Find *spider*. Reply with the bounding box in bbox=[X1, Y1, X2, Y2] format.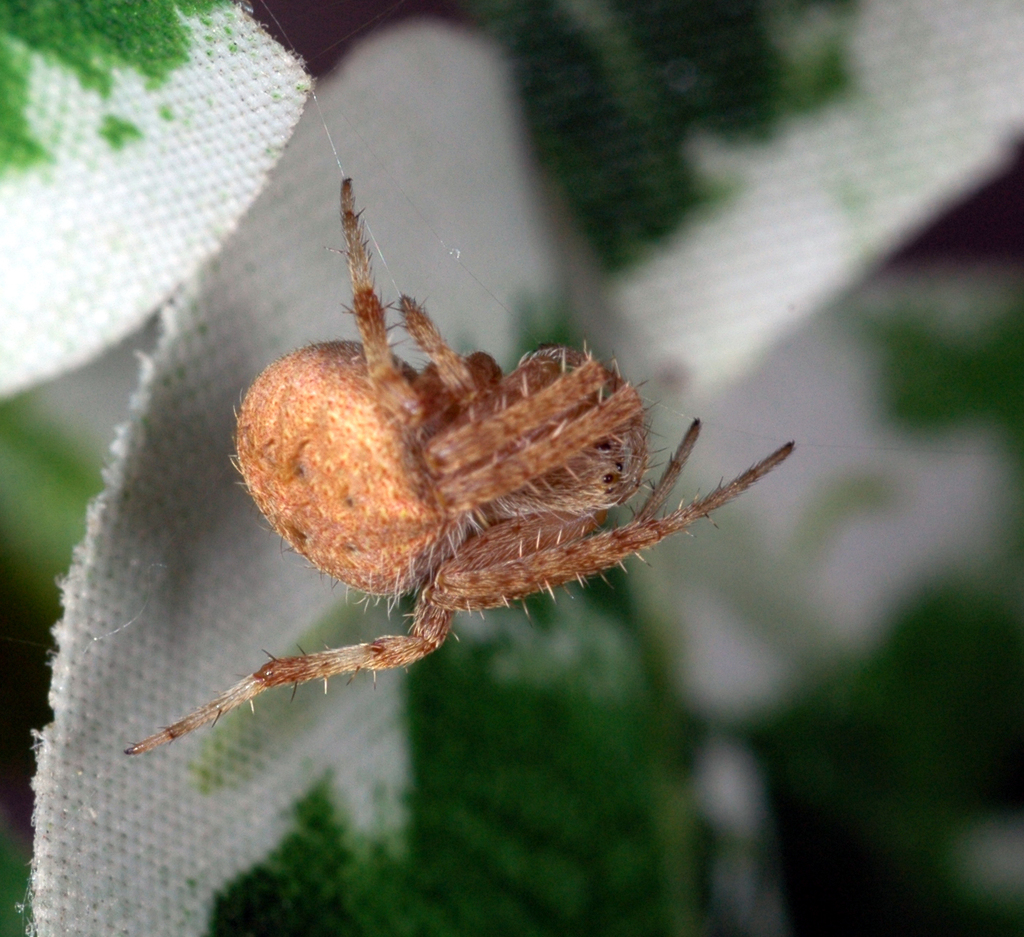
bbox=[124, 167, 803, 763].
